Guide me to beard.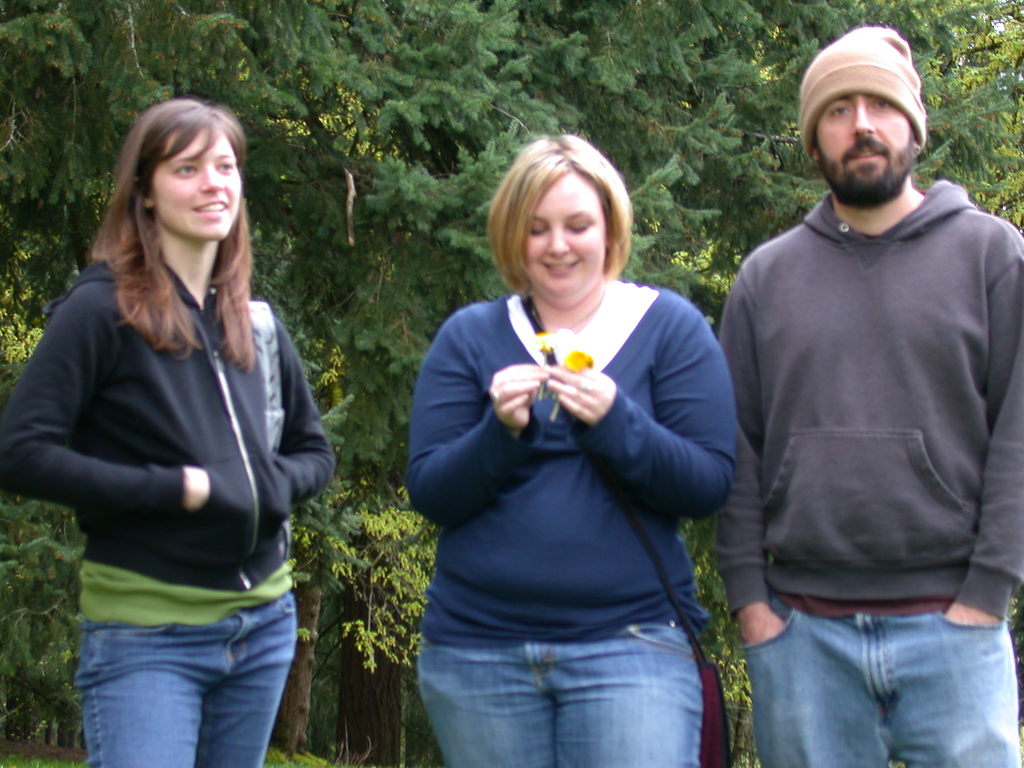
Guidance: Rect(813, 122, 920, 211).
